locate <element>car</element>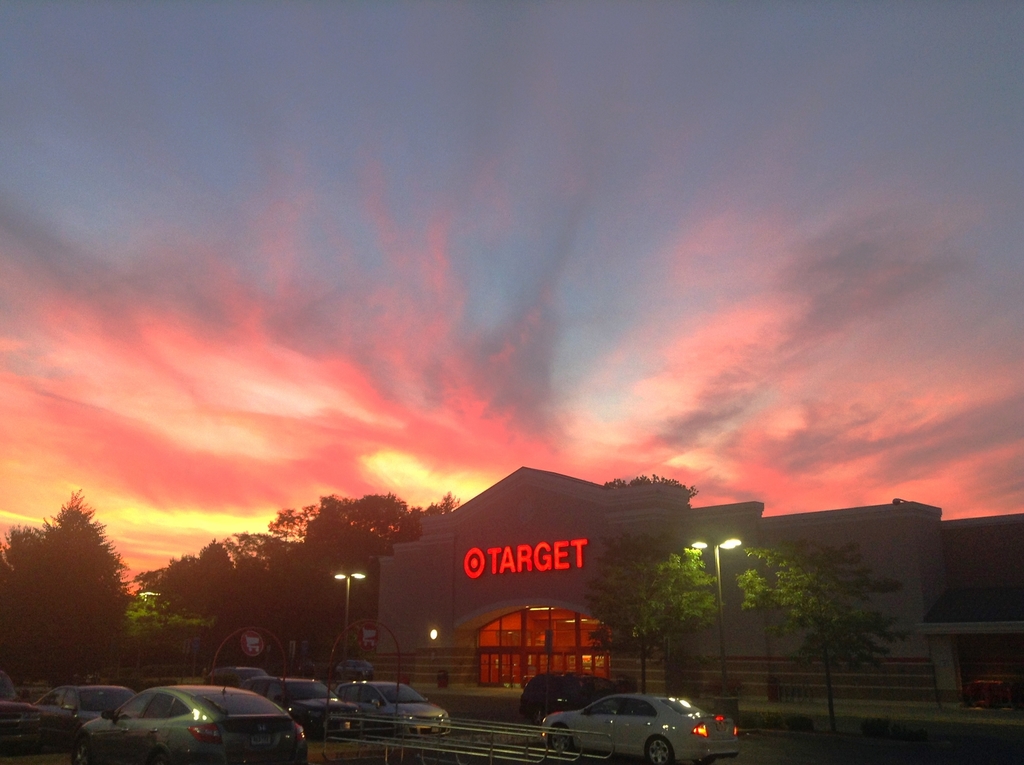
212/670/273/686
